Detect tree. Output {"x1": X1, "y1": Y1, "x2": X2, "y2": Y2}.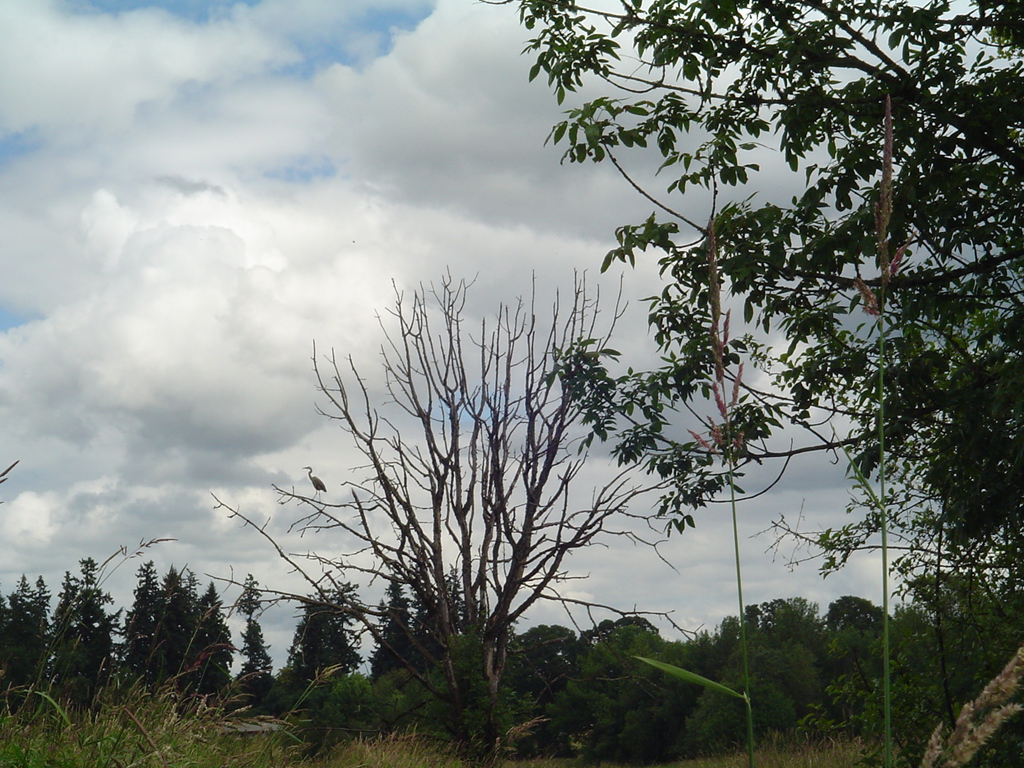
{"x1": 419, "y1": 566, "x2": 481, "y2": 685}.
